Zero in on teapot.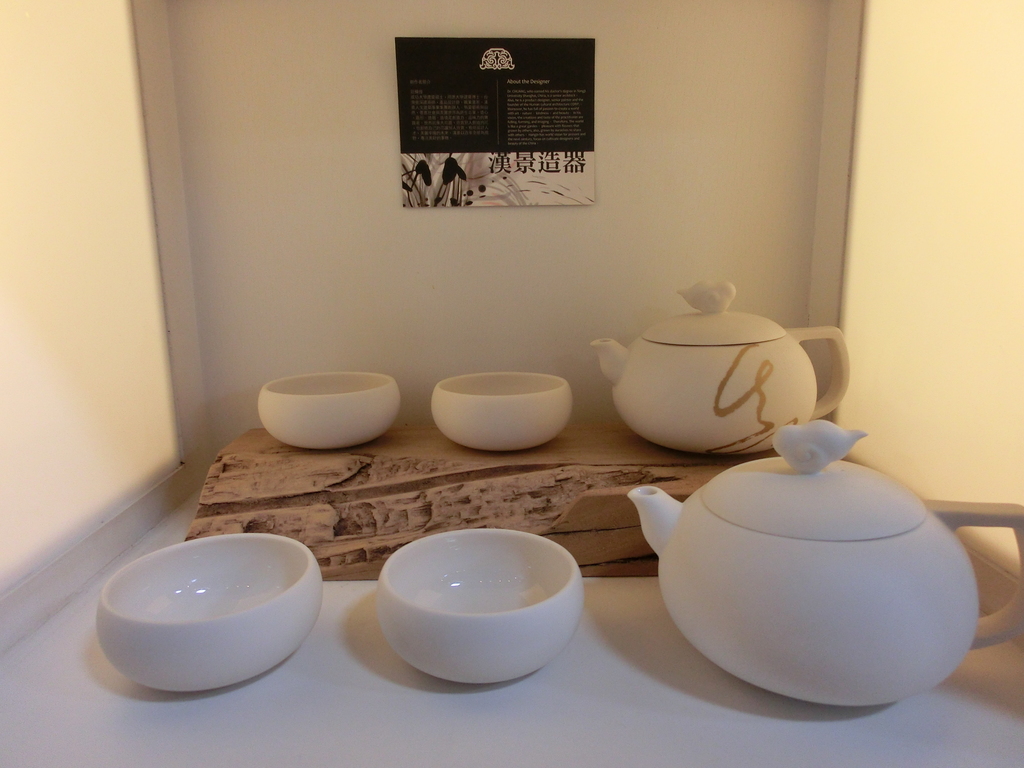
Zeroed in: bbox=(626, 419, 1023, 709).
